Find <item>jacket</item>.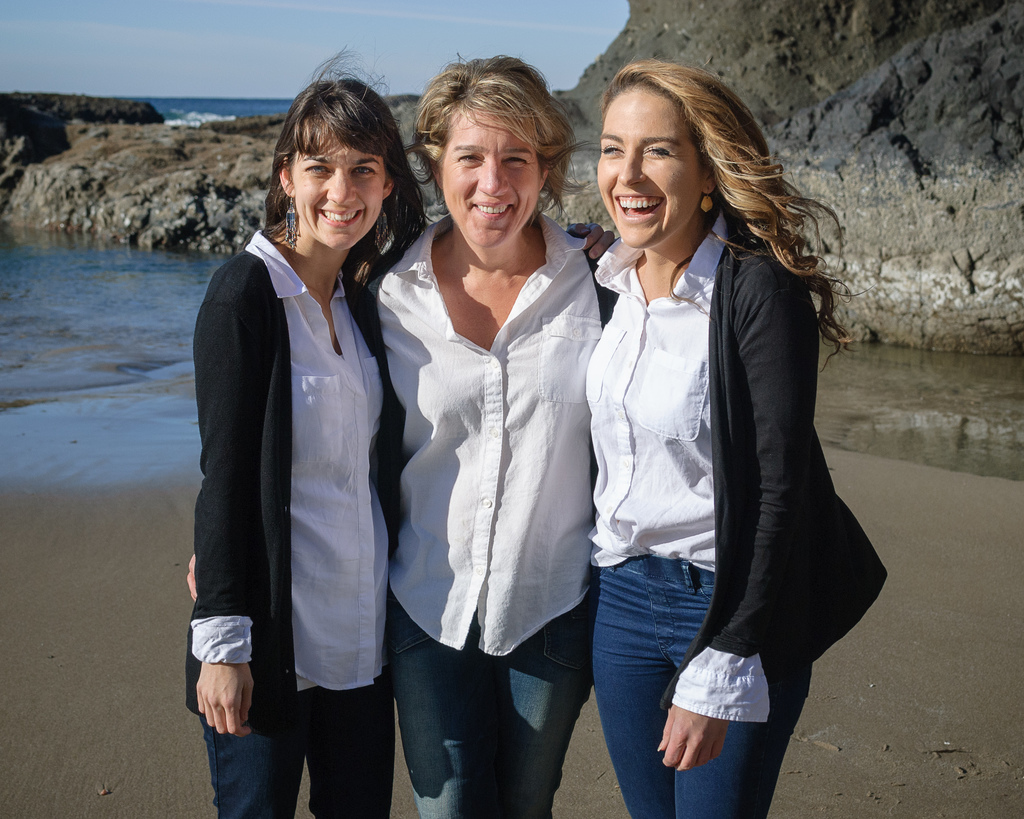
650/227/892/731.
